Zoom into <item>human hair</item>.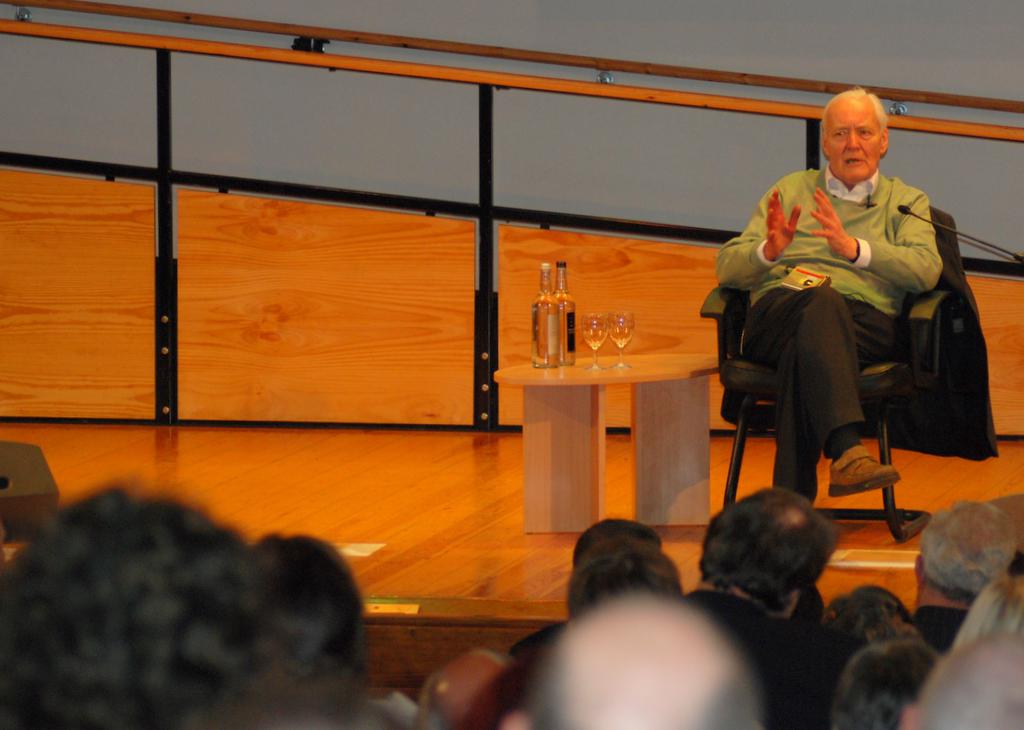
Zoom target: box(181, 655, 383, 729).
